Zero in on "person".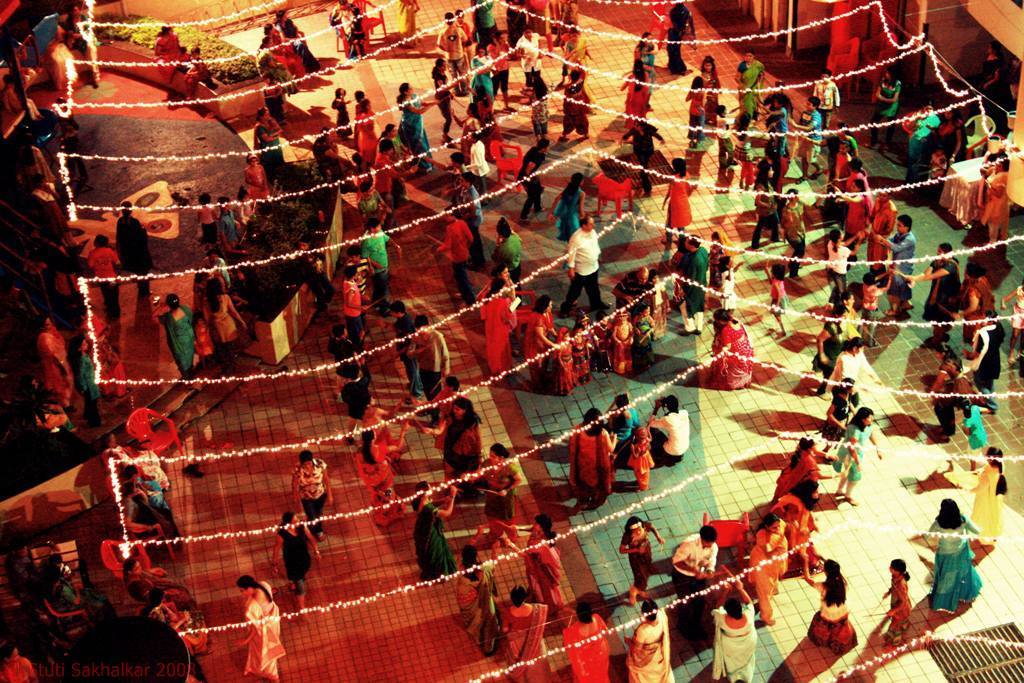
Zeroed in: [685,50,729,138].
